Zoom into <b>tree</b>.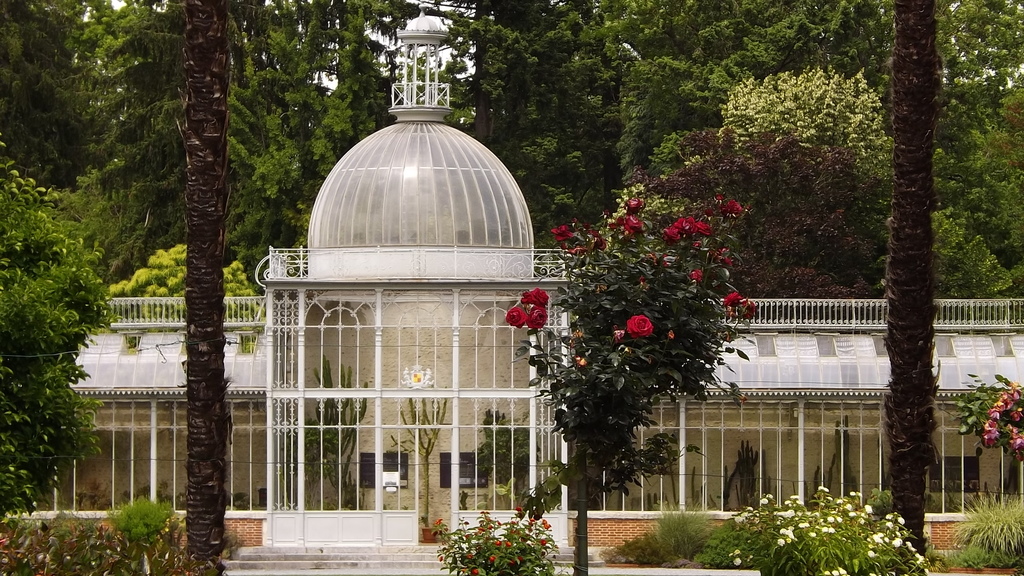
Zoom target: bbox(174, 0, 232, 575).
